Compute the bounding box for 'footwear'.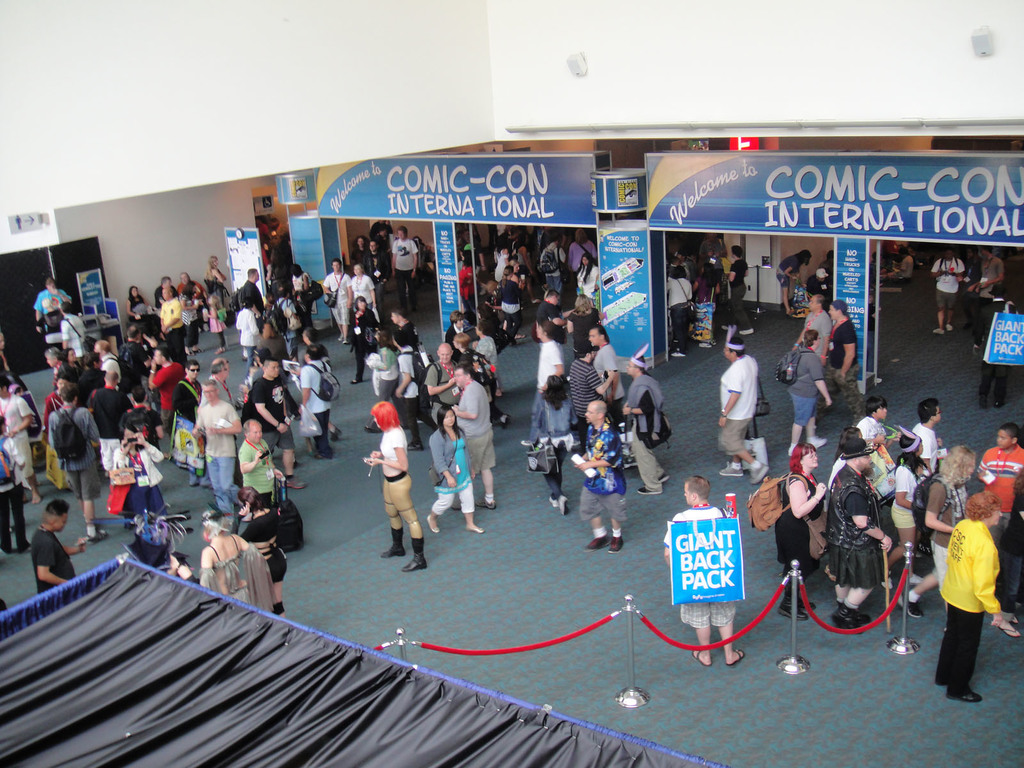
left=397, top=541, right=428, bottom=575.
